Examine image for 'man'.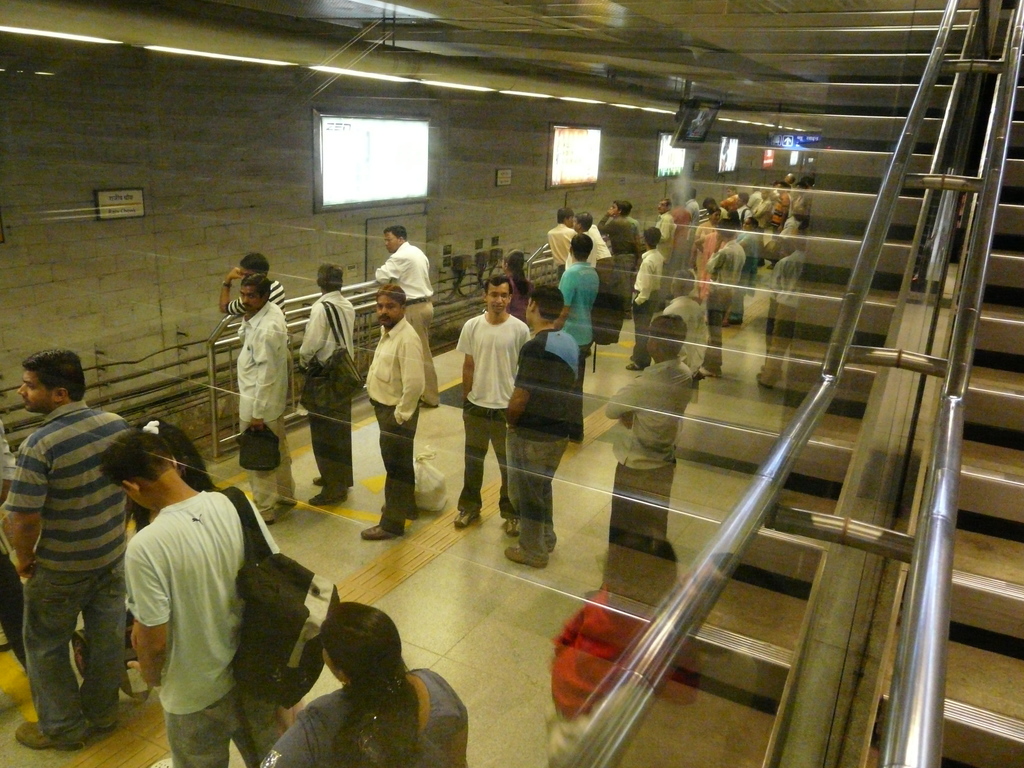
Examination result: Rect(648, 205, 663, 284).
